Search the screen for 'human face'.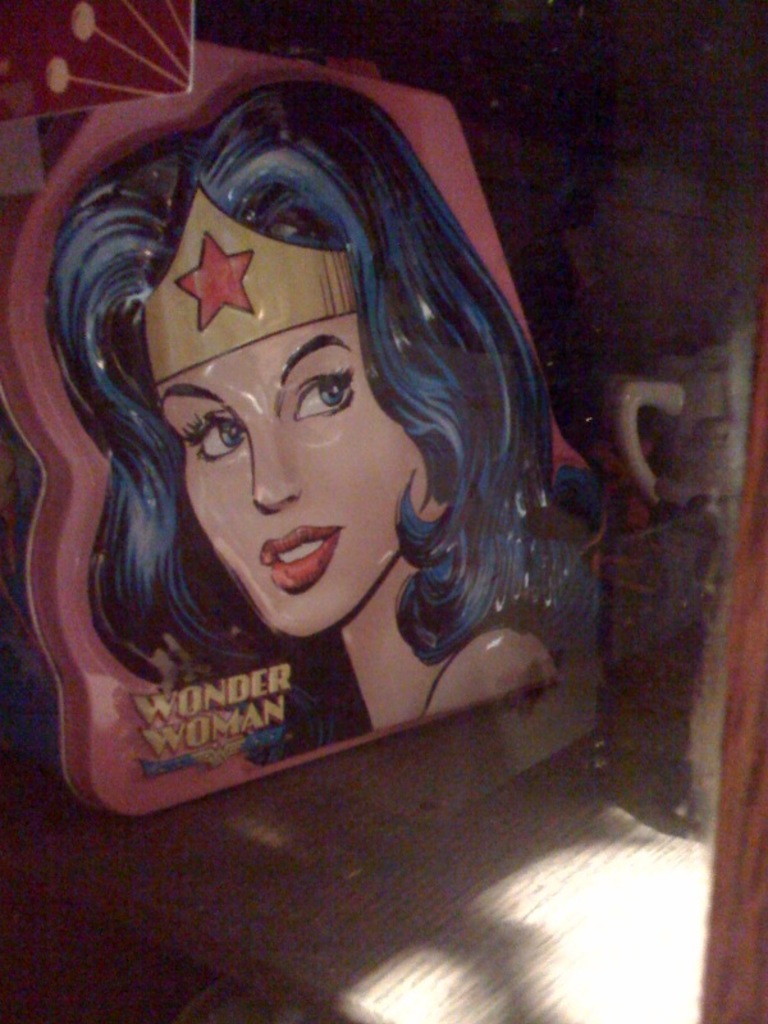
Found at select_region(159, 316, 448, 634).
